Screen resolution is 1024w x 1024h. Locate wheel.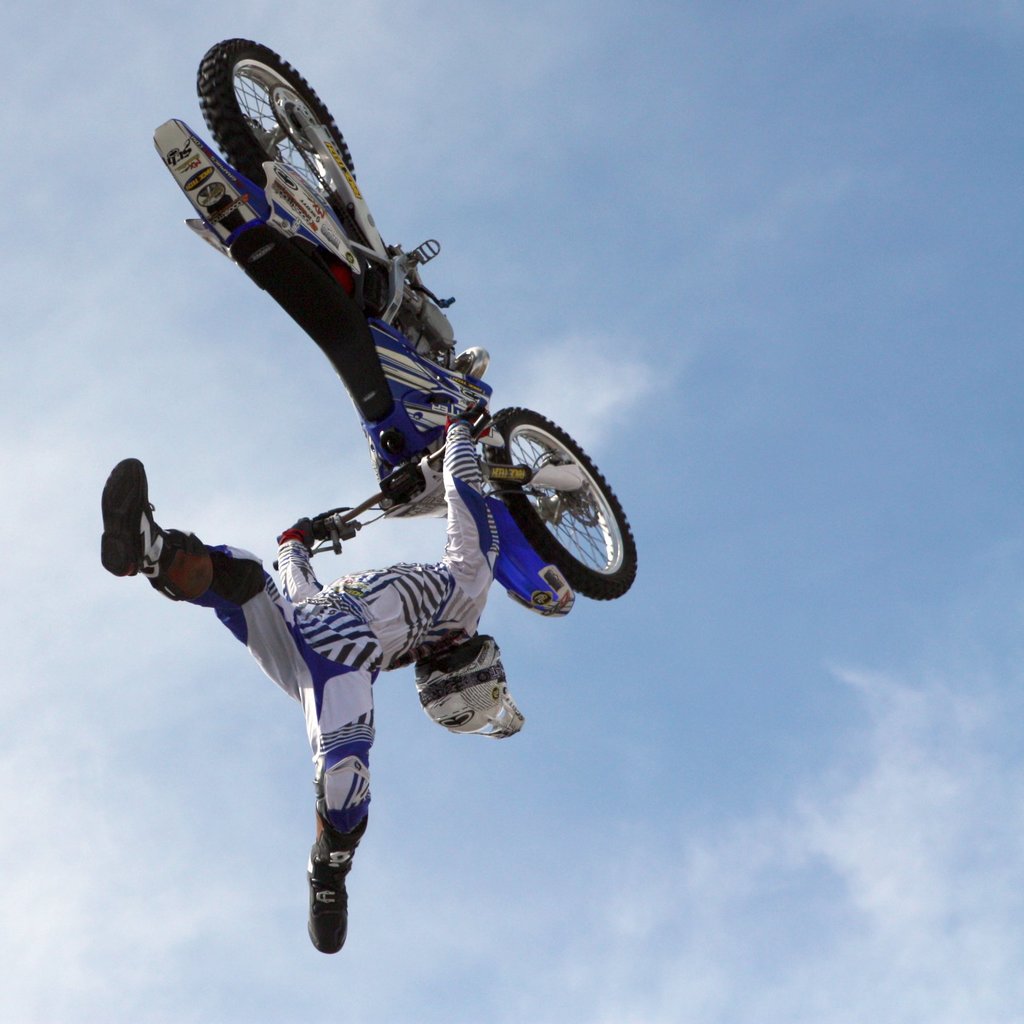
(x1=196, y1=36, x2=357, y2=214).
